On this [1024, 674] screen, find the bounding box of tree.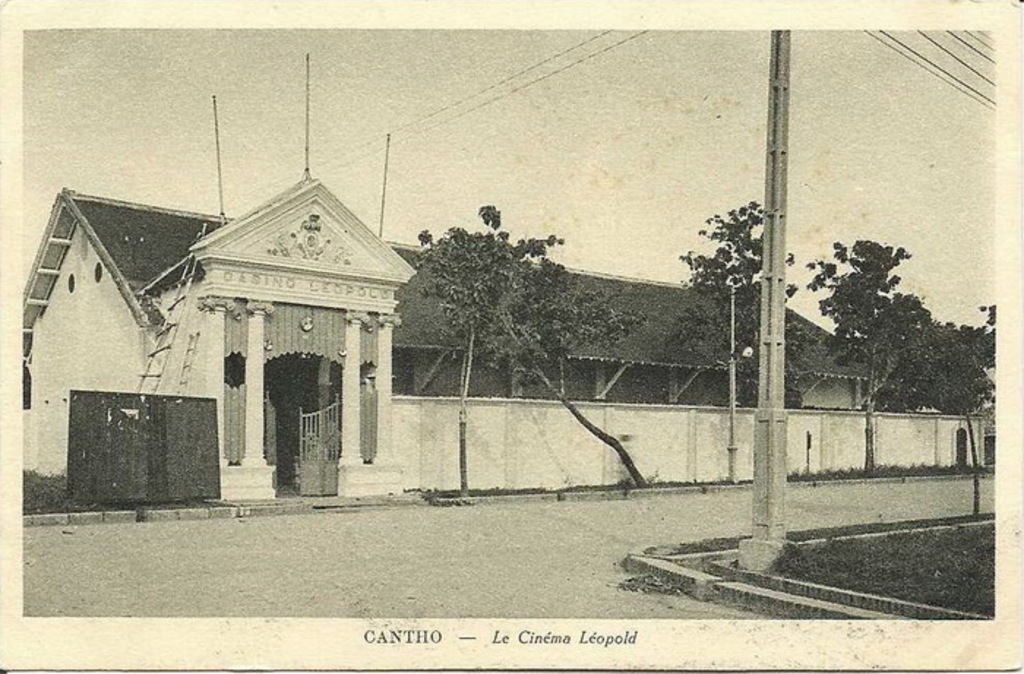
Bounding box: detection(682, 203, 793, 481).
